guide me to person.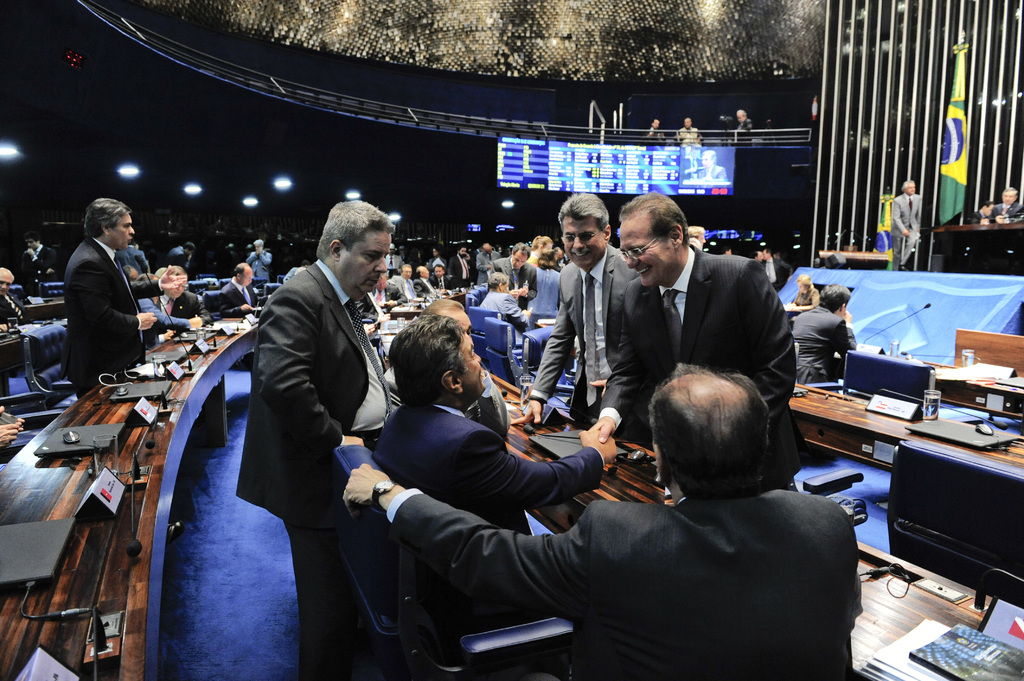
Guidance: box=[62, 196, 146, 396].
